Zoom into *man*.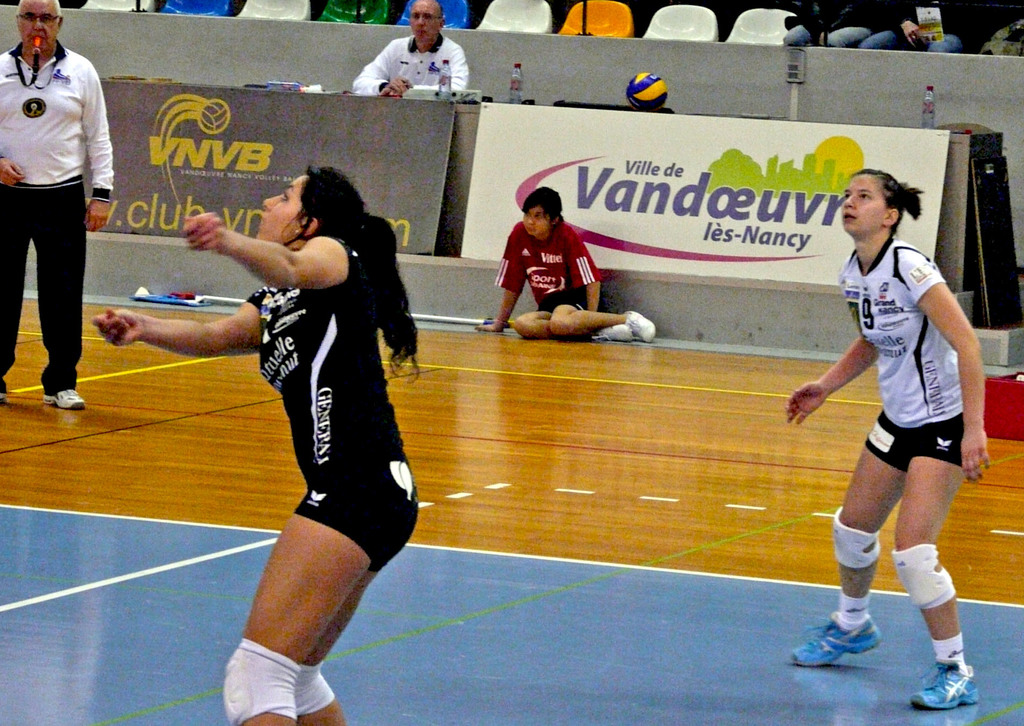
Zoom target: (left=0, top=0, right=110, bottom=418).
